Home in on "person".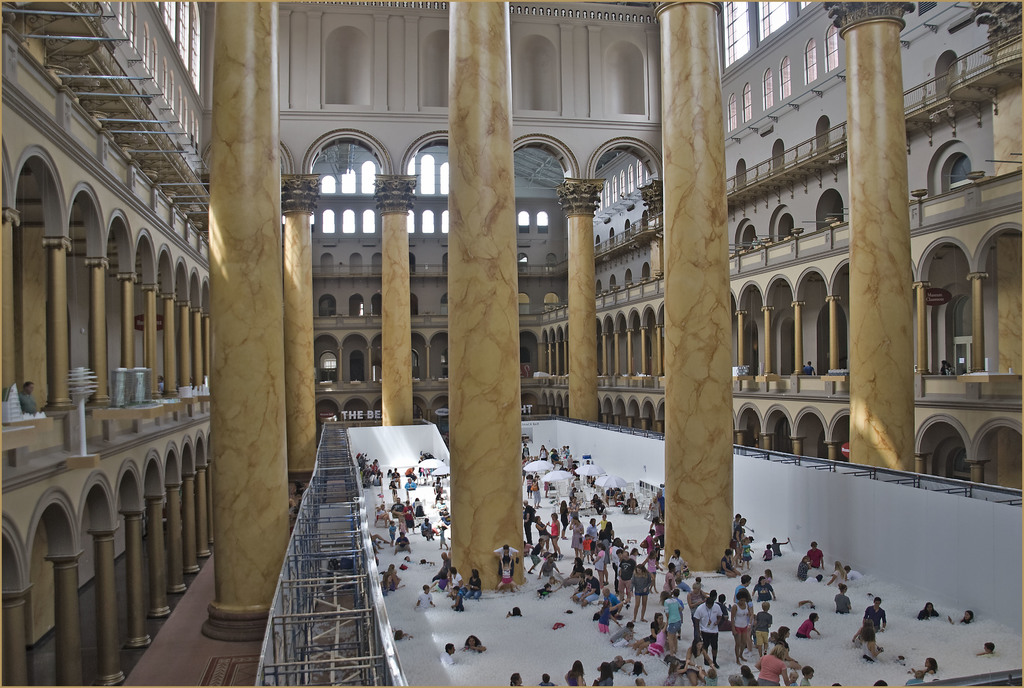
Homed in at BBox(669, 551, 683, 564).
